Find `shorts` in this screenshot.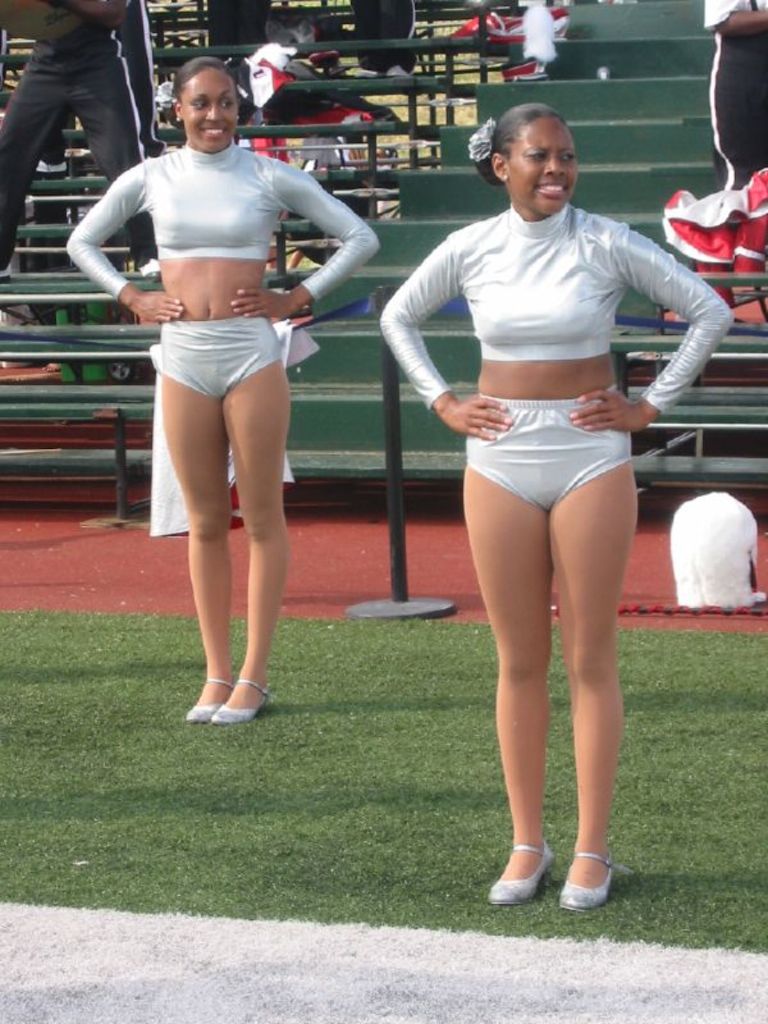
The bounding box for `shorts` is l=465, t=389, r=628, b=508.
